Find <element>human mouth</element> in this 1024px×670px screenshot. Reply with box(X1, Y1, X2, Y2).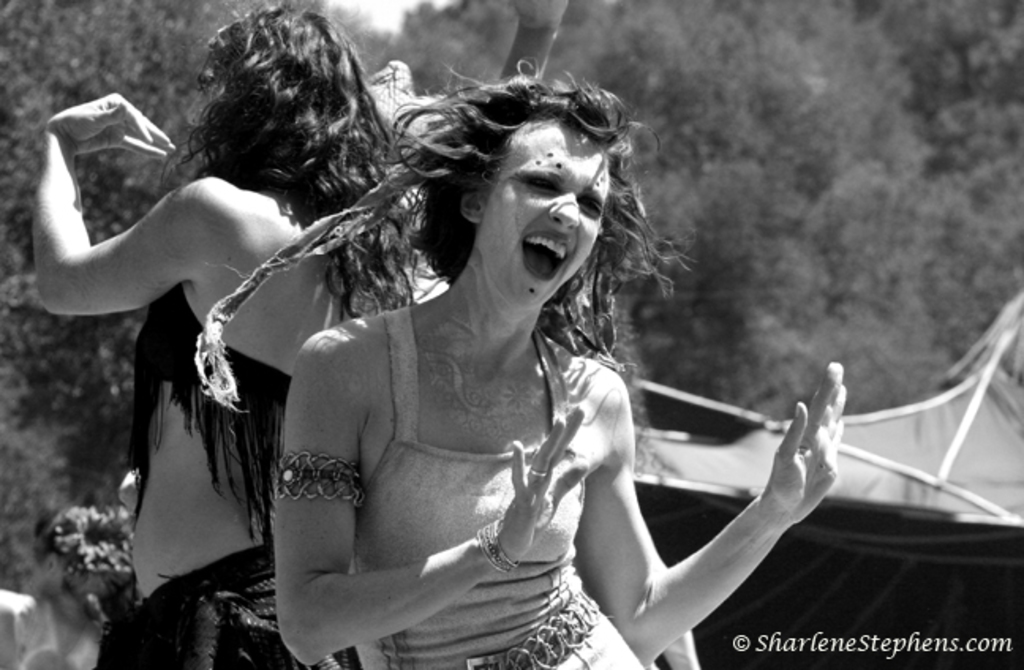
box(523, 226, 574, 278).
